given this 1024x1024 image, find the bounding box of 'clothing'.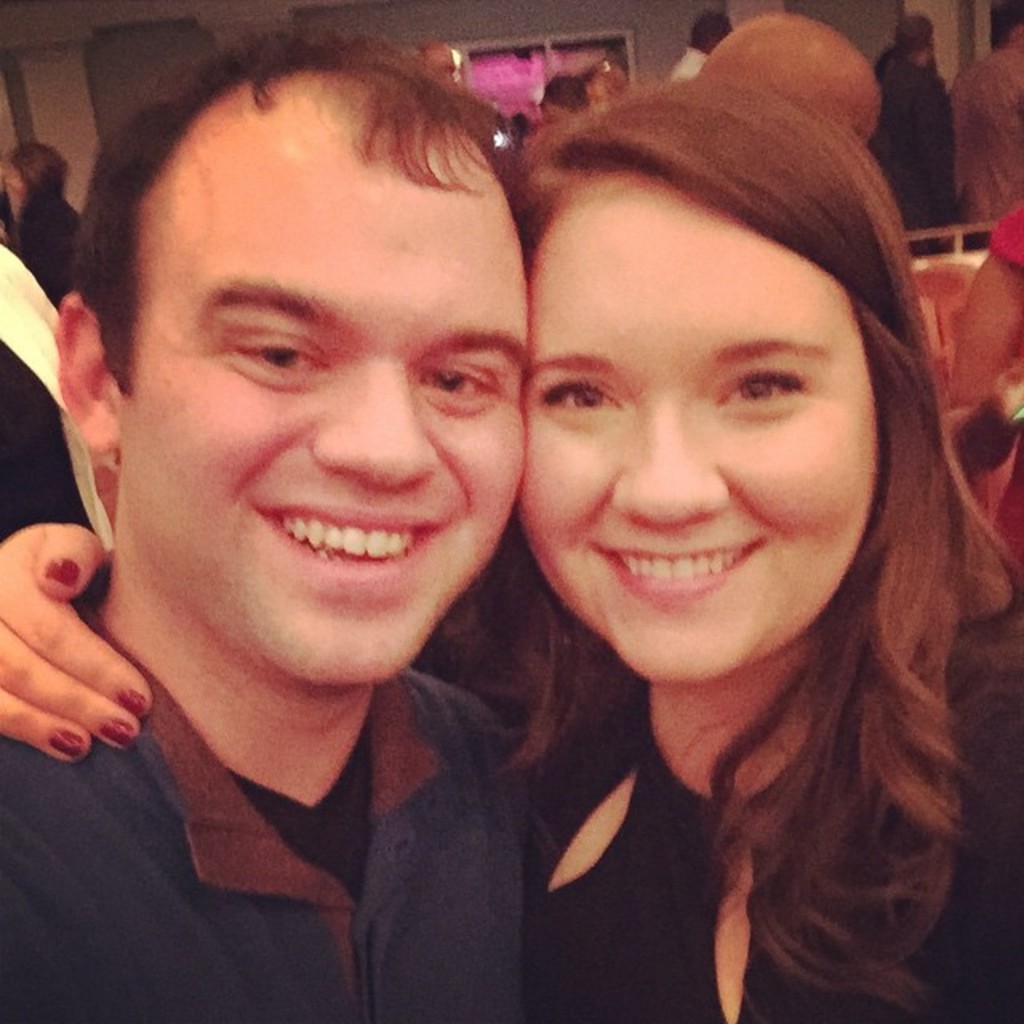
[942, 29, 1022, 246].
